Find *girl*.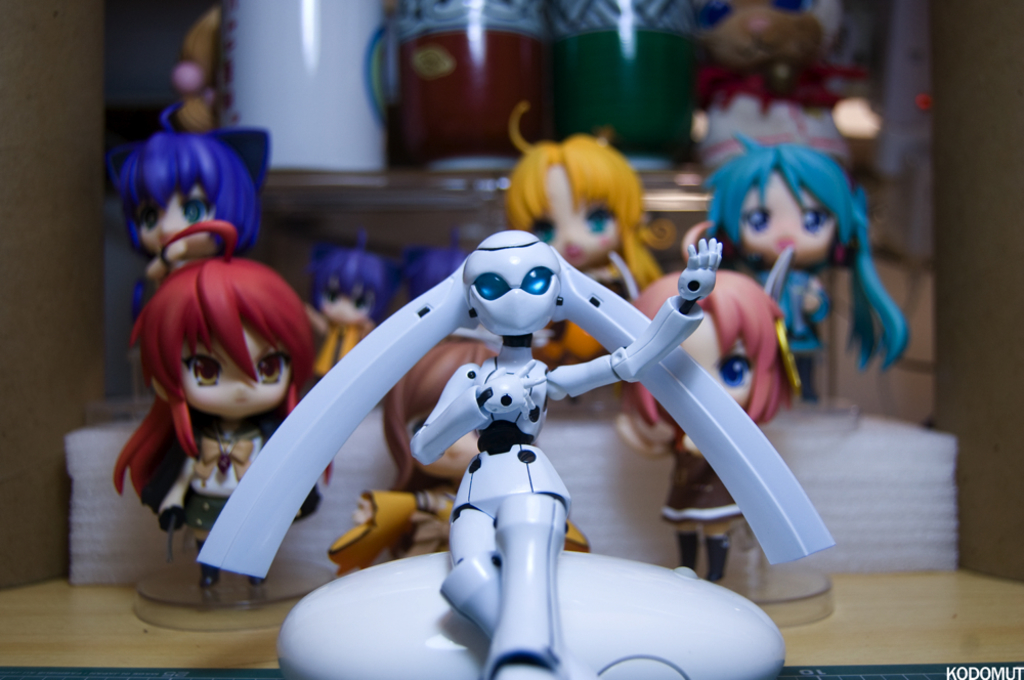
left=502, top=101, right=679, bottom=409.
